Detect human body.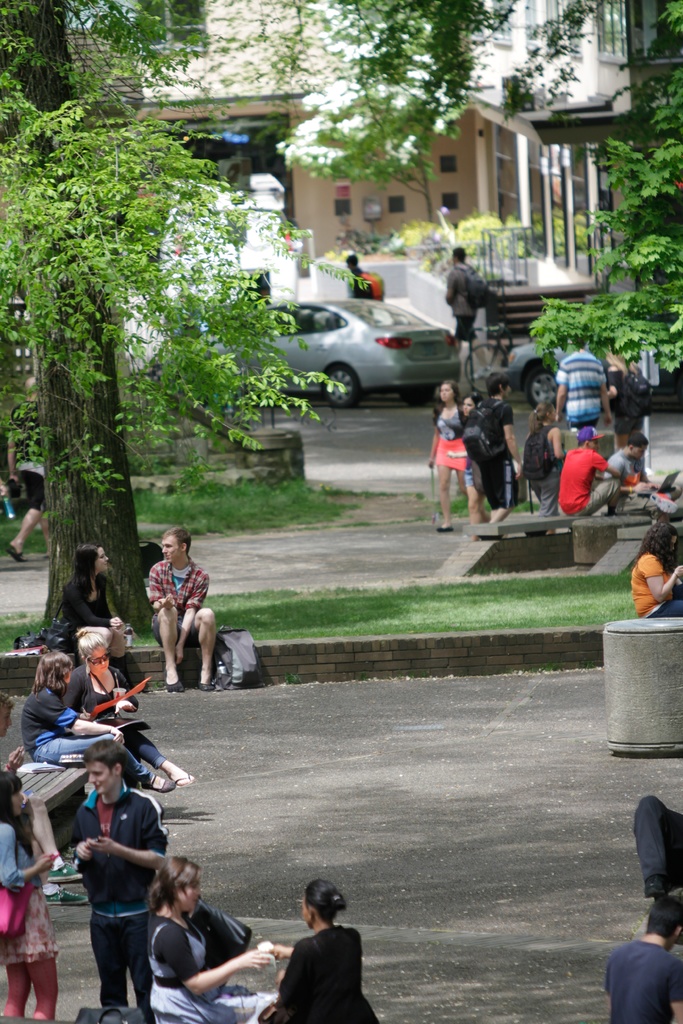
Detected at 63:630:194:787.
